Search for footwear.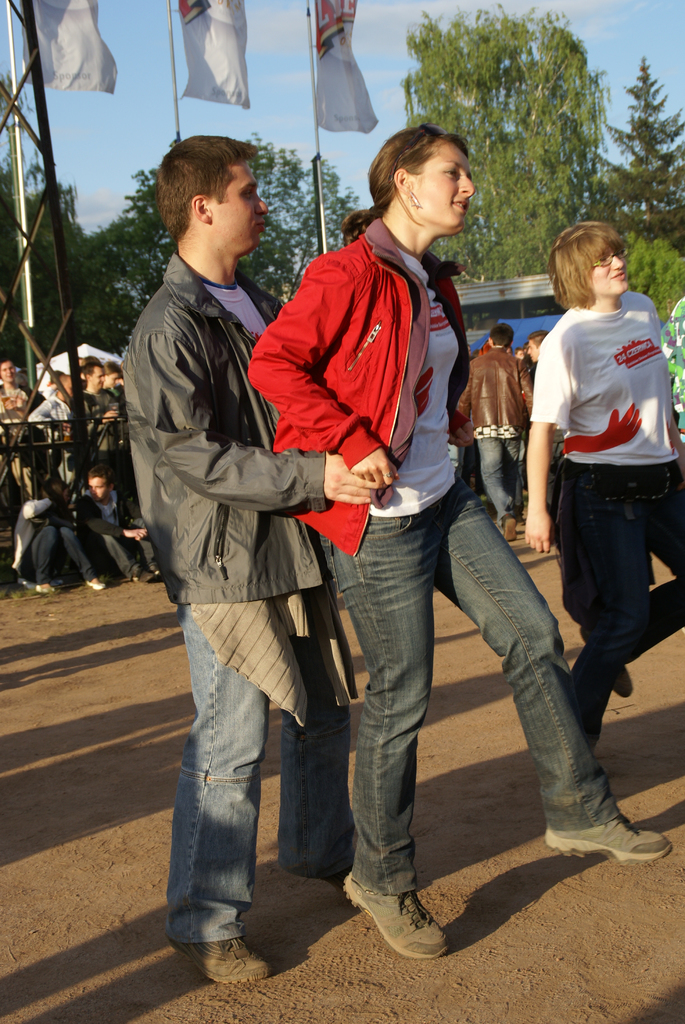
Found at x1=171 y1=938 x2=269 y2=982.
